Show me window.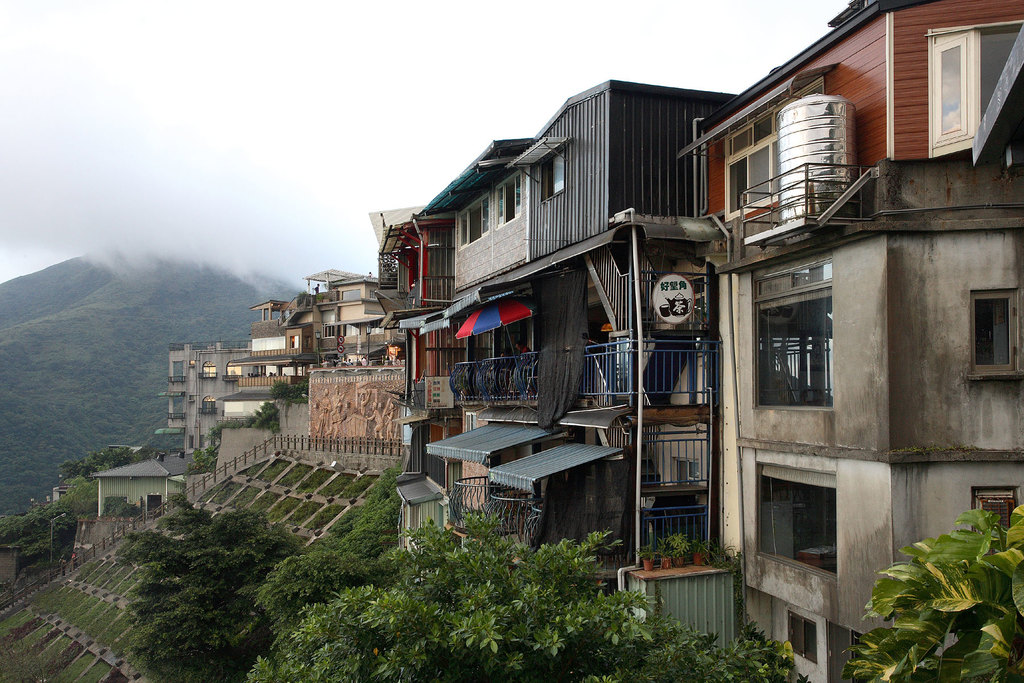
window is here: l=203, t=359, r=214, b=375.
